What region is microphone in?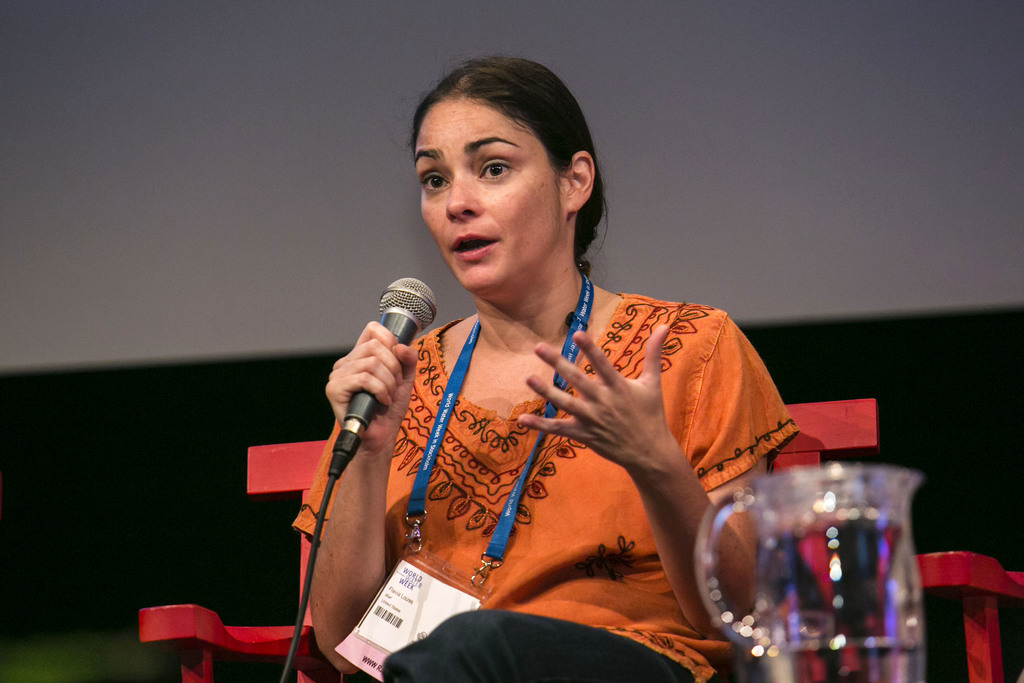
333:276:442:473.
